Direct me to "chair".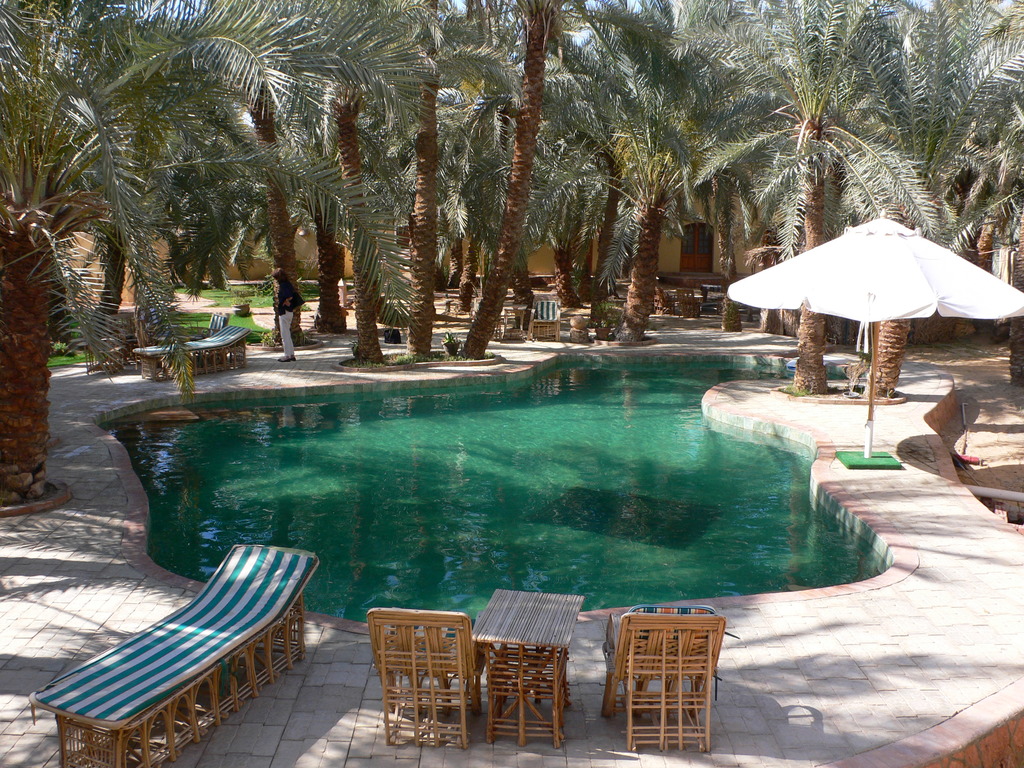
Direction: 525,296,564,336.
